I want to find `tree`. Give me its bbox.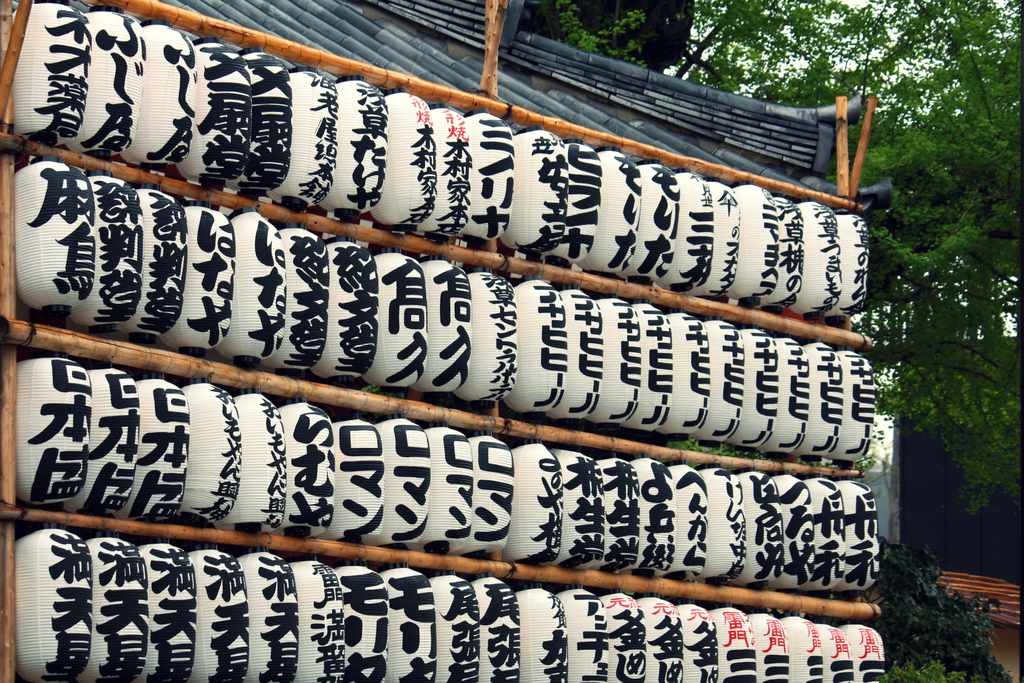
[left=543, top=0, right=1023, bottom=515].
